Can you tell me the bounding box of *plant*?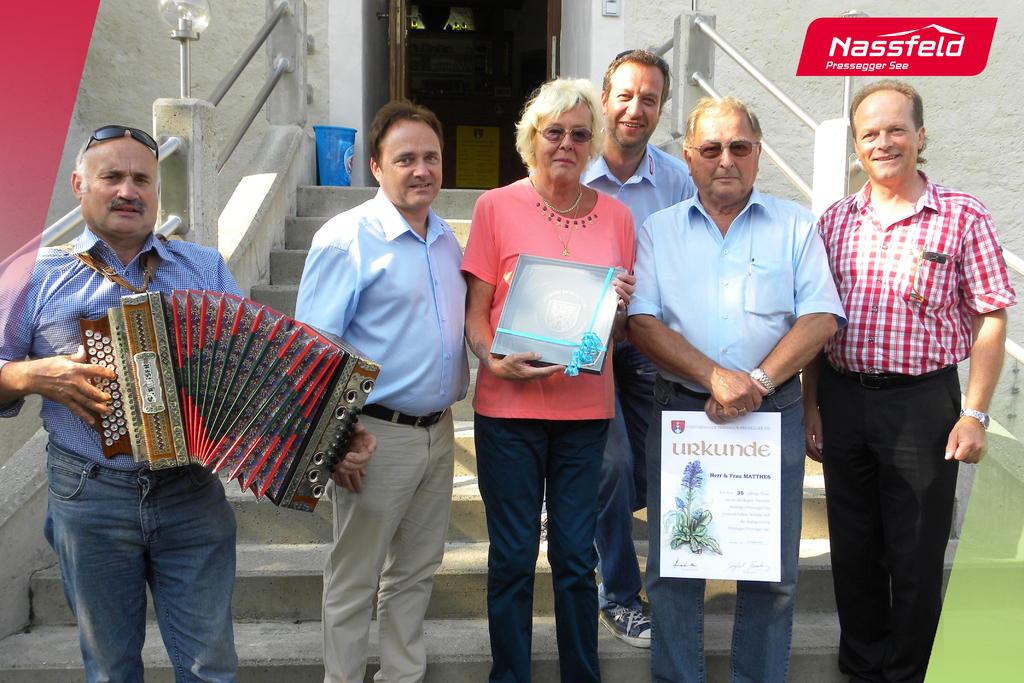
Rect(661, 458, 723, 555).
